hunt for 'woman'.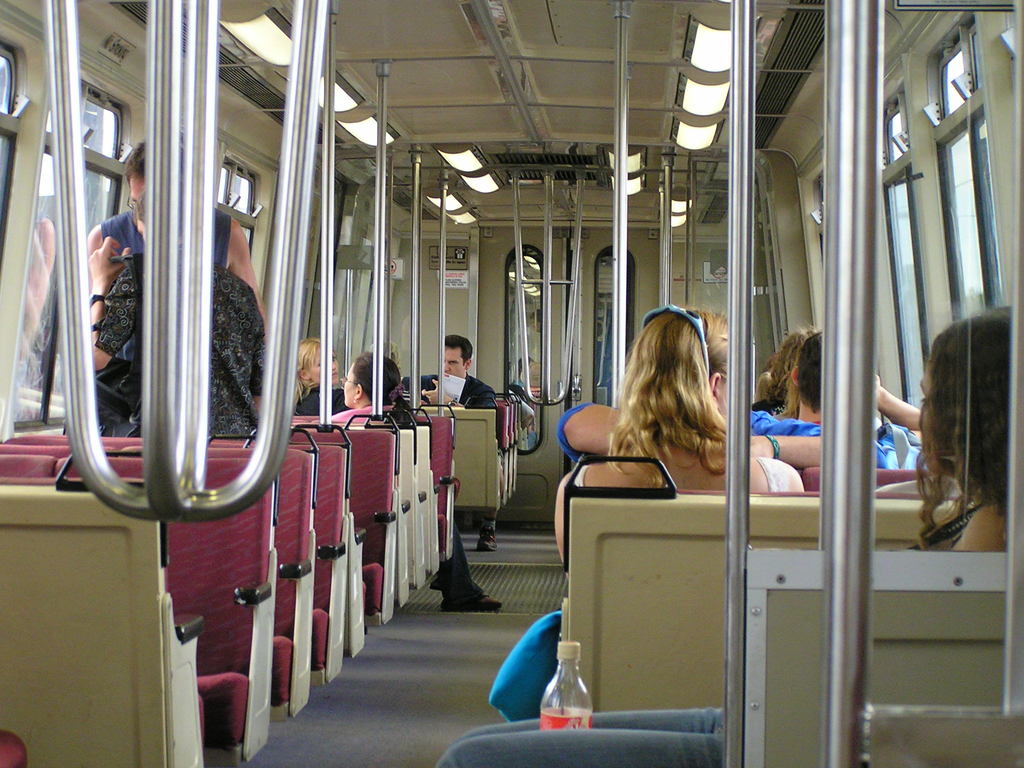
Hunted down at locate(293, 339, 351, 414).
